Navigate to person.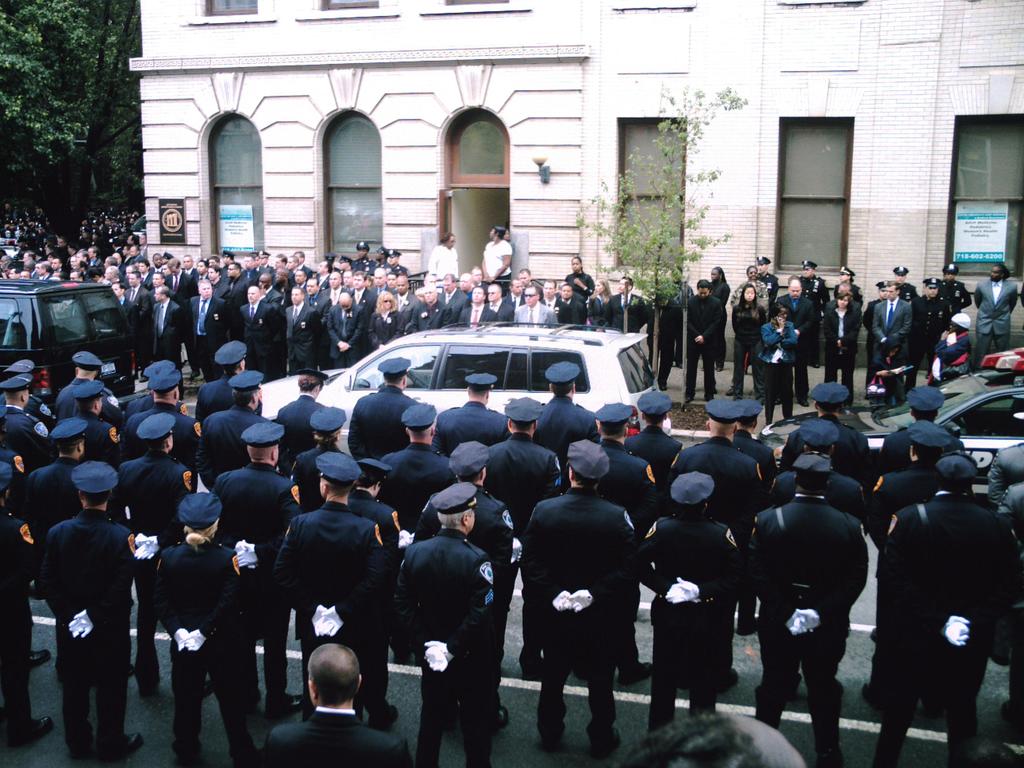
Navigation target: <box>638,468,743,733</box>.
